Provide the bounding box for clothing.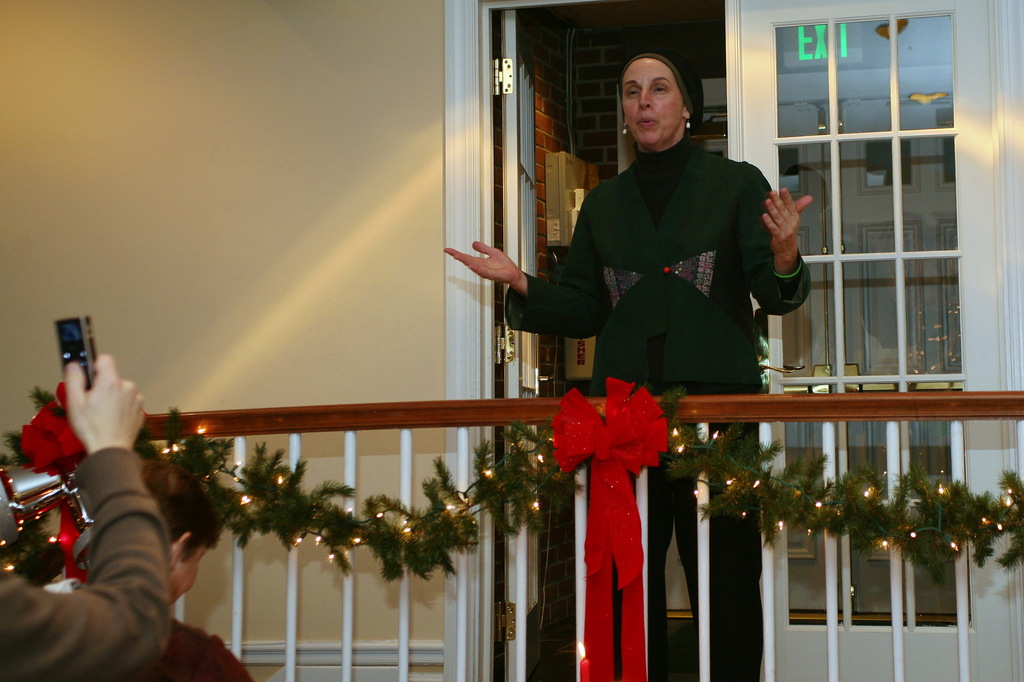
left=154, top=622, right=259, bottom=681.
